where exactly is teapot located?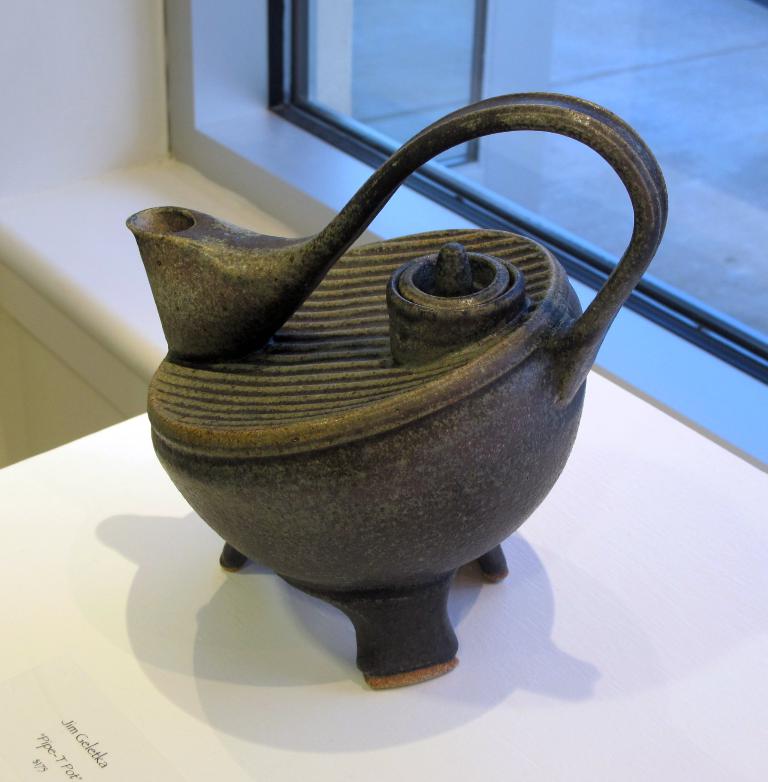
Its bounding box is x1=122, y1=90, x2=673, y2=692.
